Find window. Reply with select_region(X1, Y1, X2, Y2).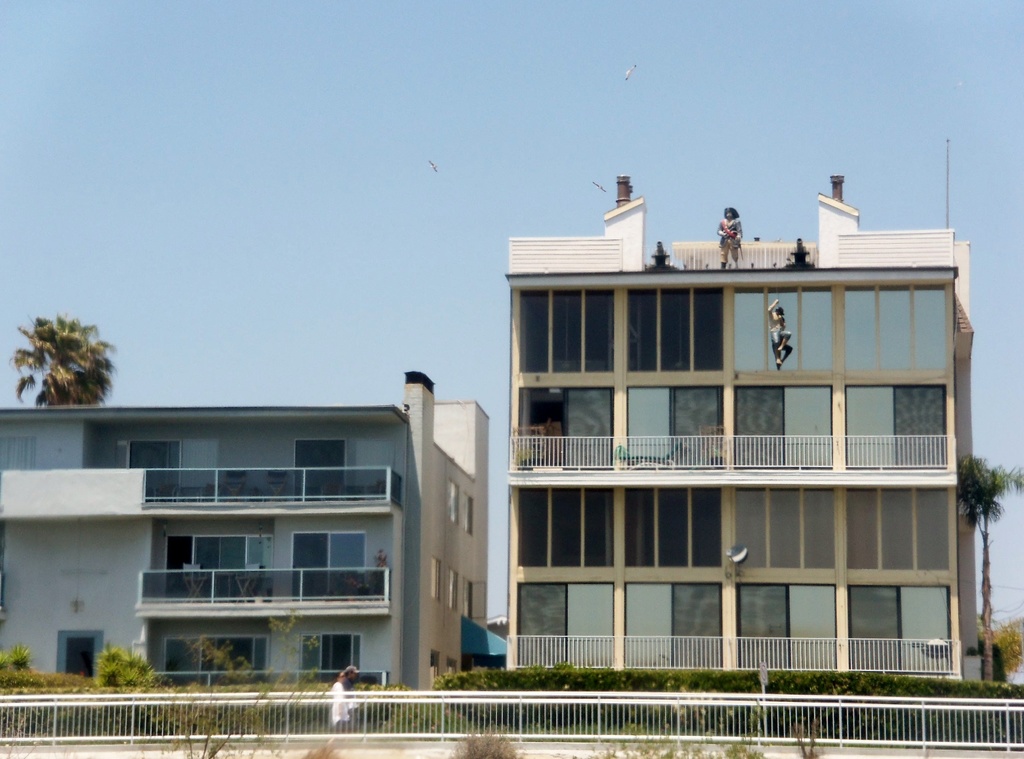
select_region(442, 476, 460, 529).
